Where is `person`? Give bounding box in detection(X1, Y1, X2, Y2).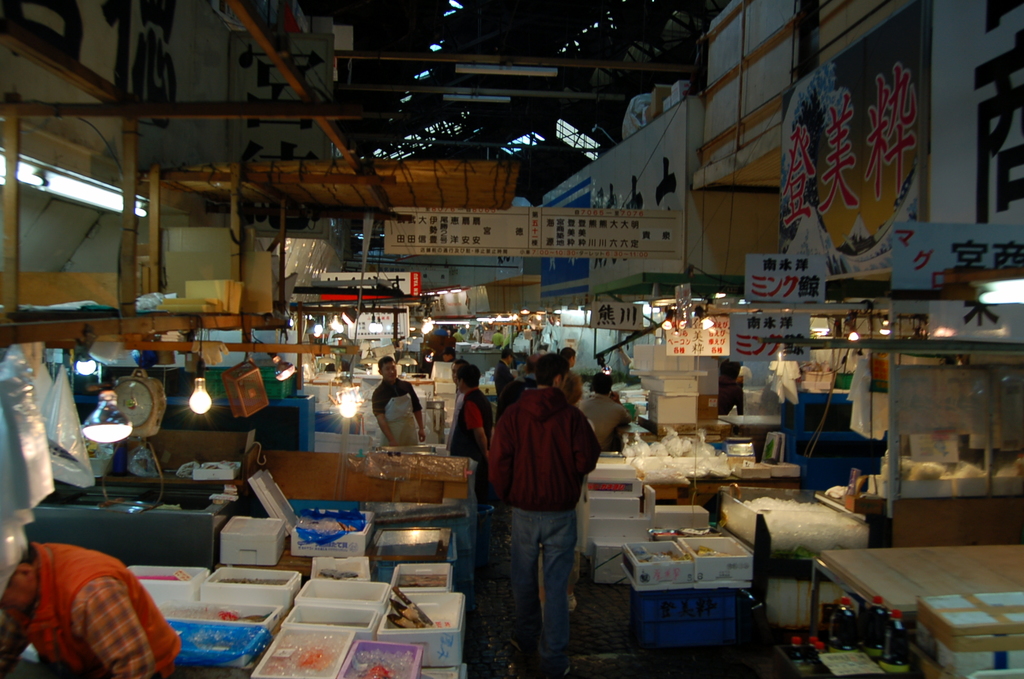
detection(453, 329, 465, 342).
